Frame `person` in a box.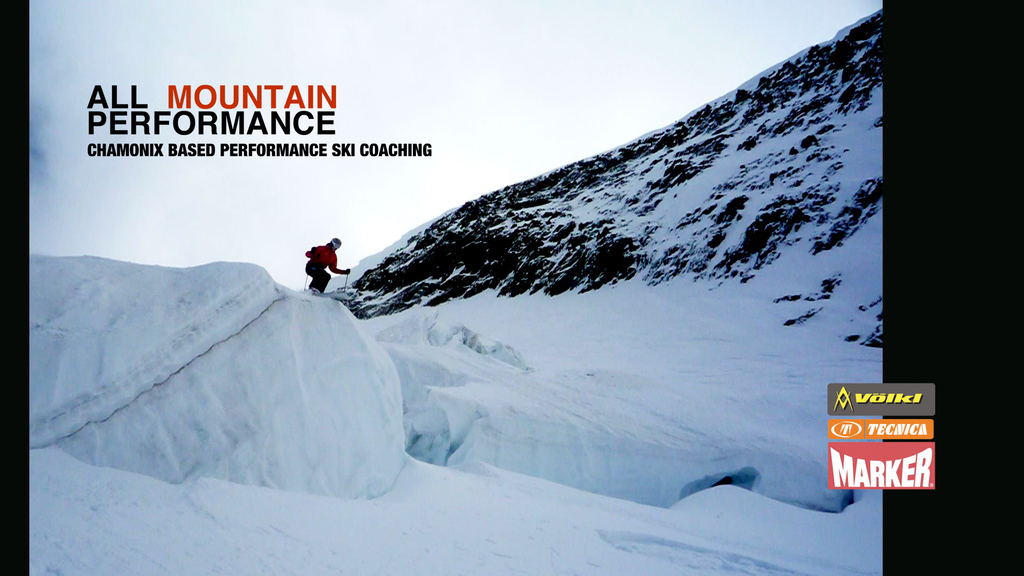
<box>299,225,346,293</box>.
